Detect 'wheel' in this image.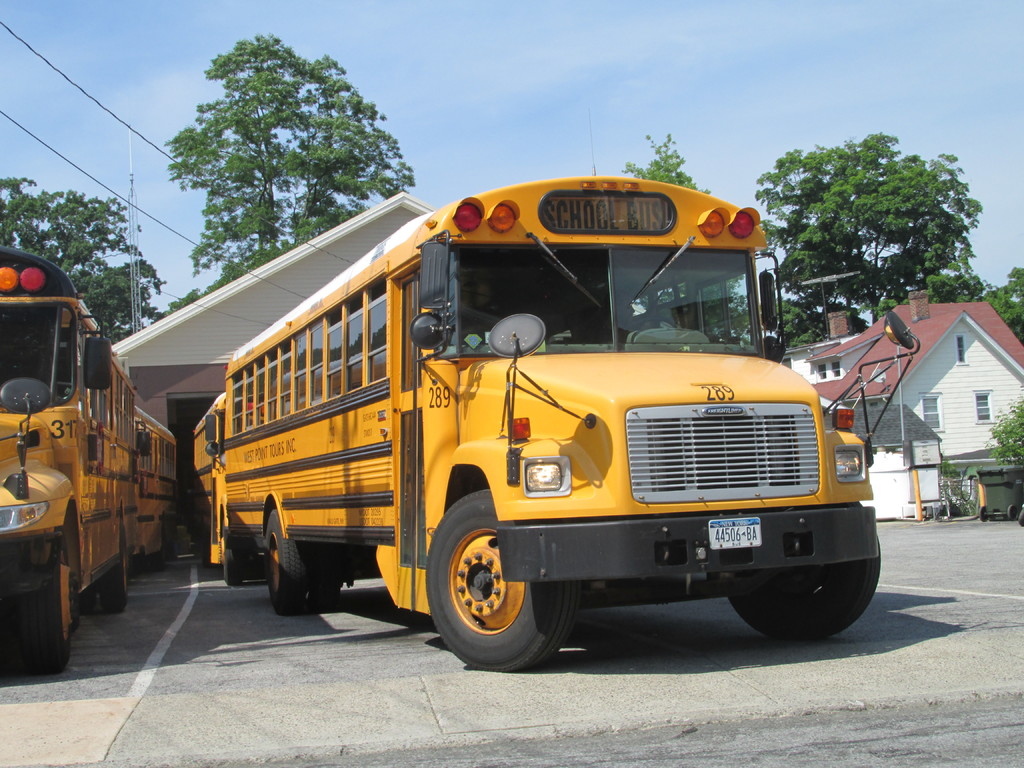
Detection: [218,526,244,593].
